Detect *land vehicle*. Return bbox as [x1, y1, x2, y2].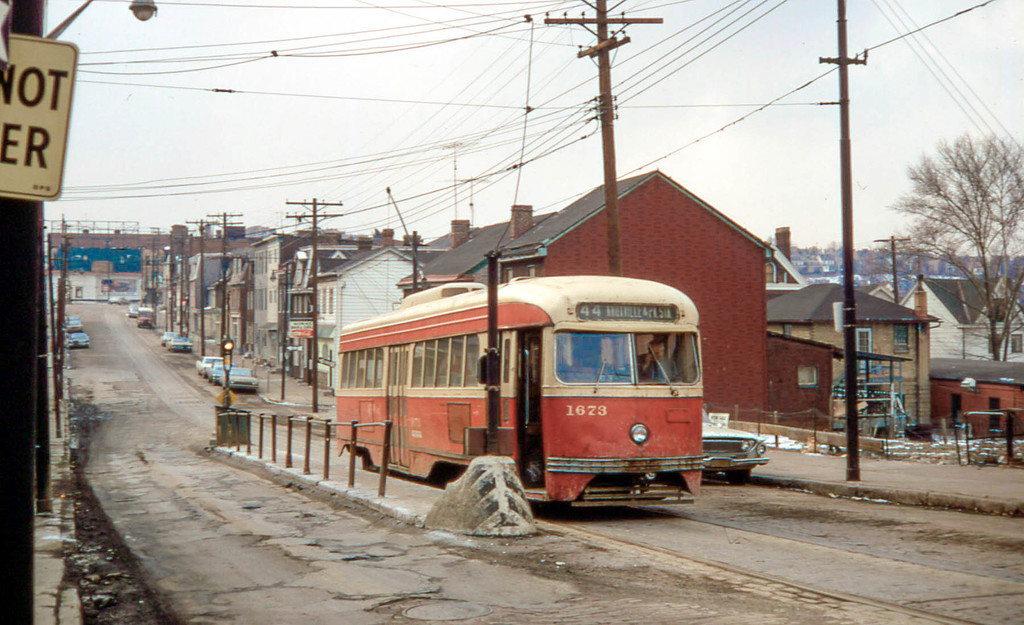
[61, 329, 92, 349].
